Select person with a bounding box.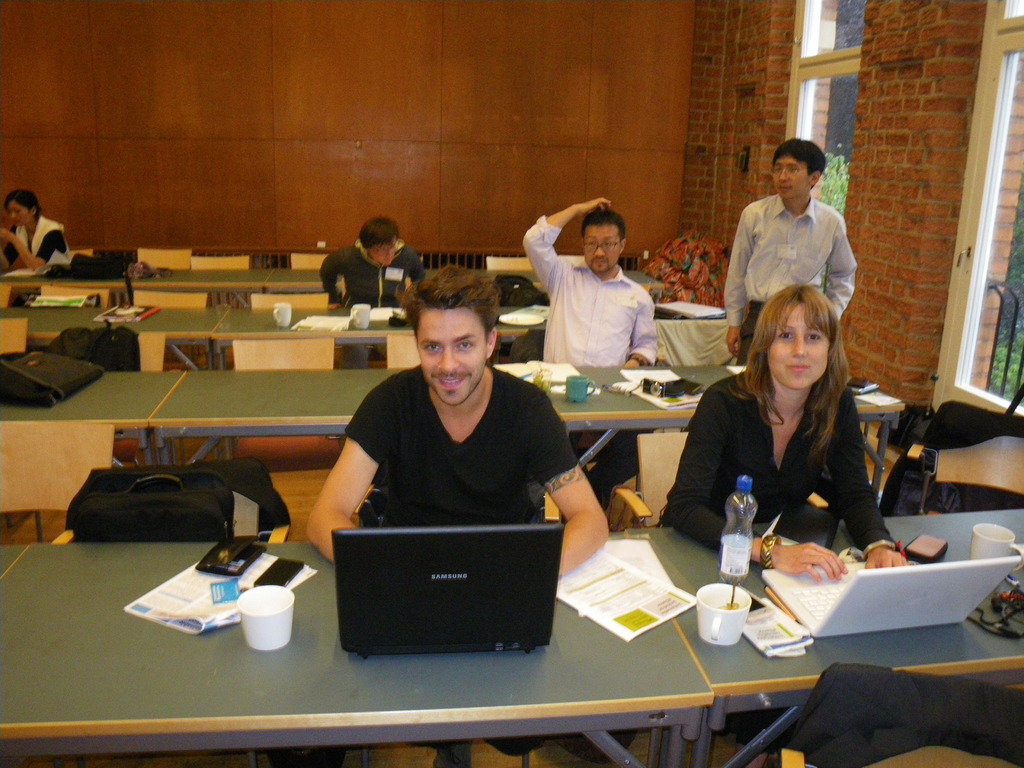
bbox=(0, 184, 79, 281).
